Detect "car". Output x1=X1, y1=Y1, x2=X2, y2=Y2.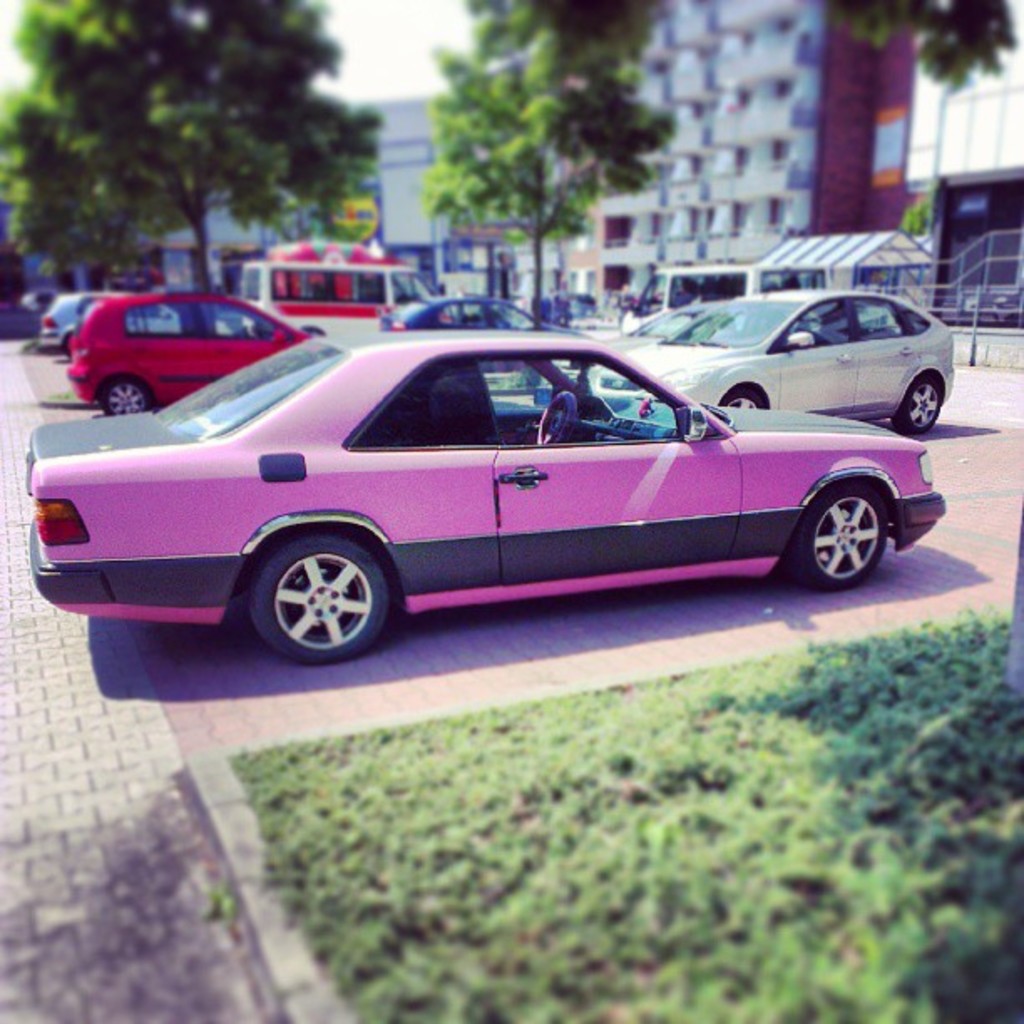
x1=0, y1=289, x2=69, y2=341.
